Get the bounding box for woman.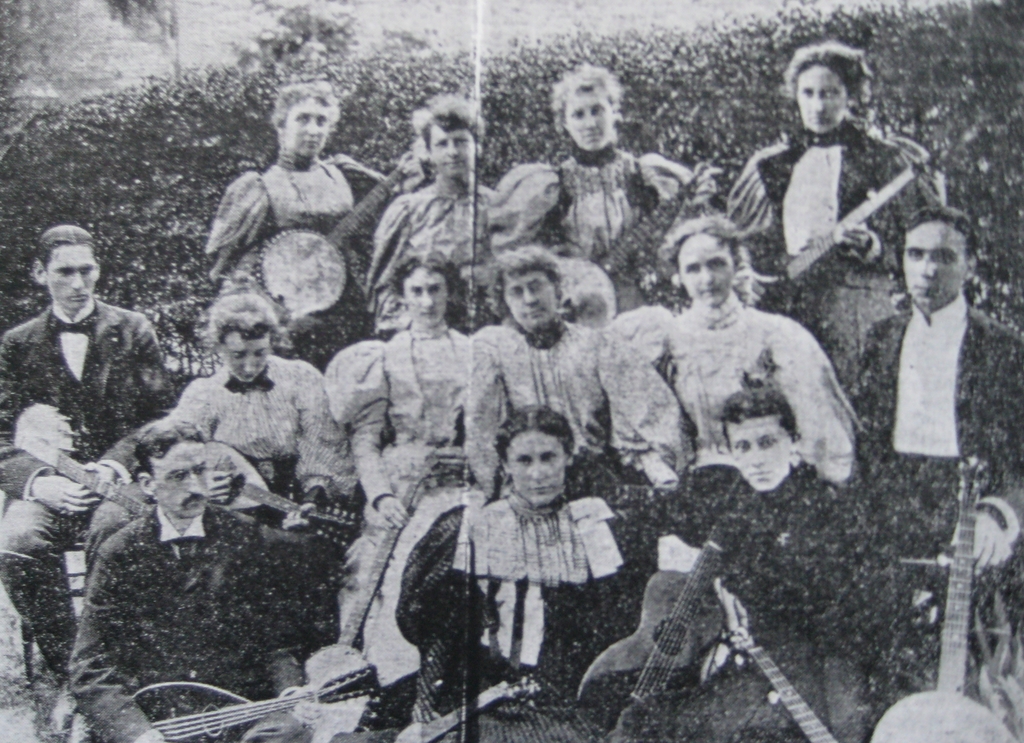
{"x1": 516, "y1": 62, "x2": 687, "y2": 261}.
